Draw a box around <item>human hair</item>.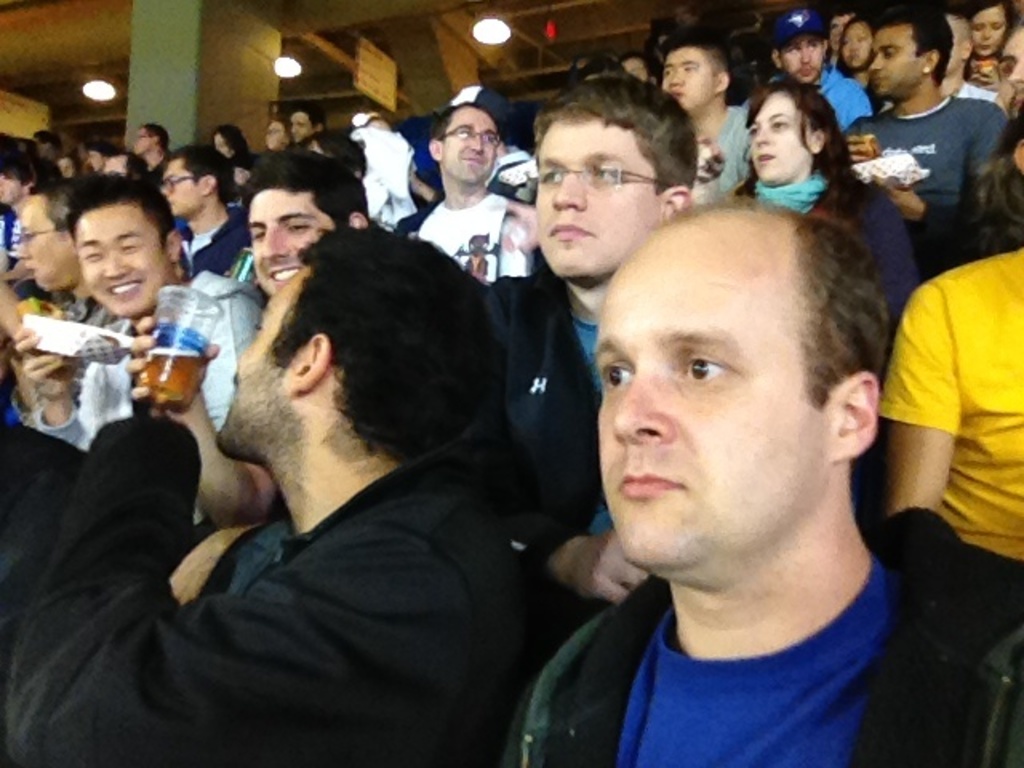
(432, 99, 493, 141).
